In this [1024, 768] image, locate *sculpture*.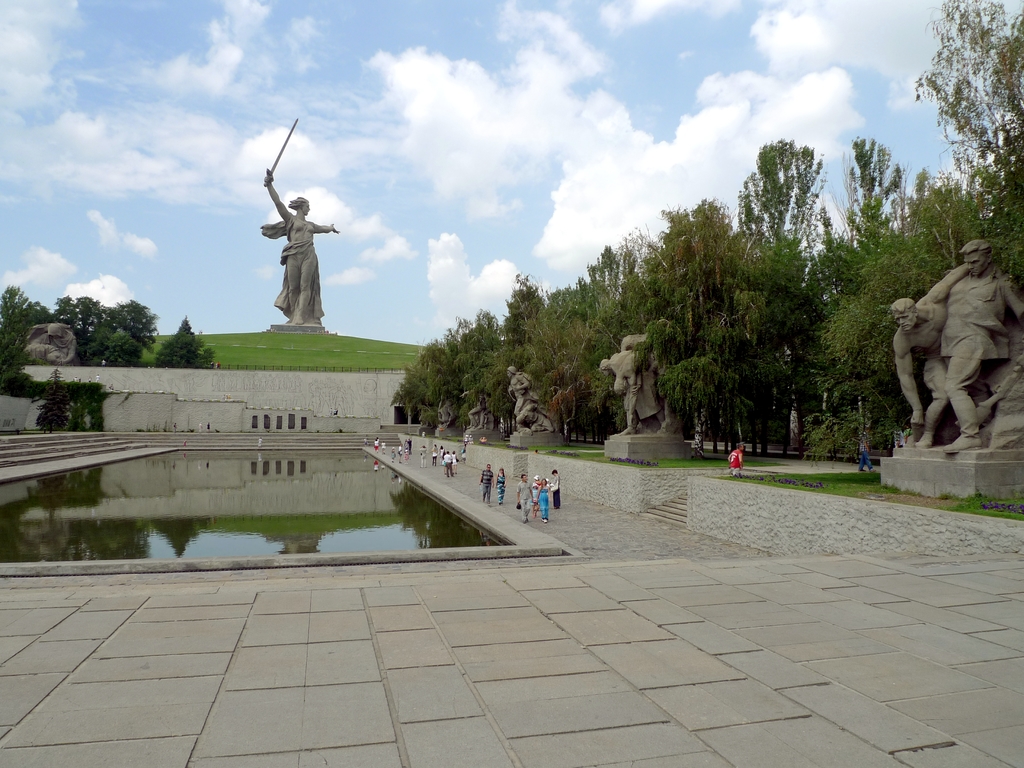
Bounding box: (left=17, top=319, right=86, bottom=367).
